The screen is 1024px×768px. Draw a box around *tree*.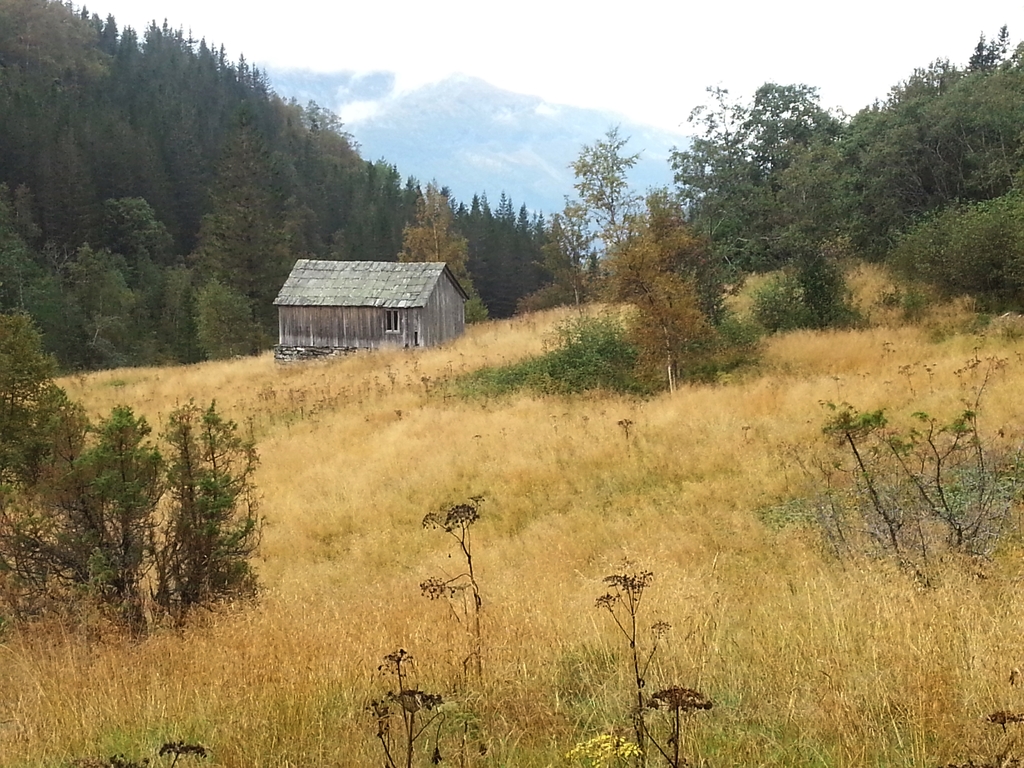
776:21:1023:253.
